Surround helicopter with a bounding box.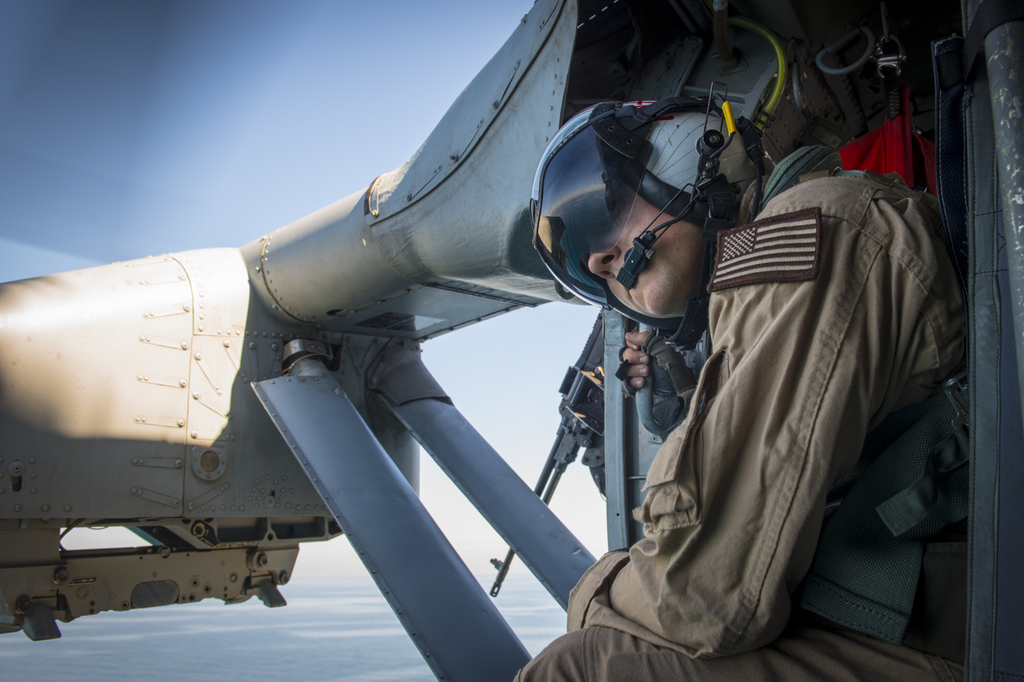
crop(21, 0, 964, 674).
